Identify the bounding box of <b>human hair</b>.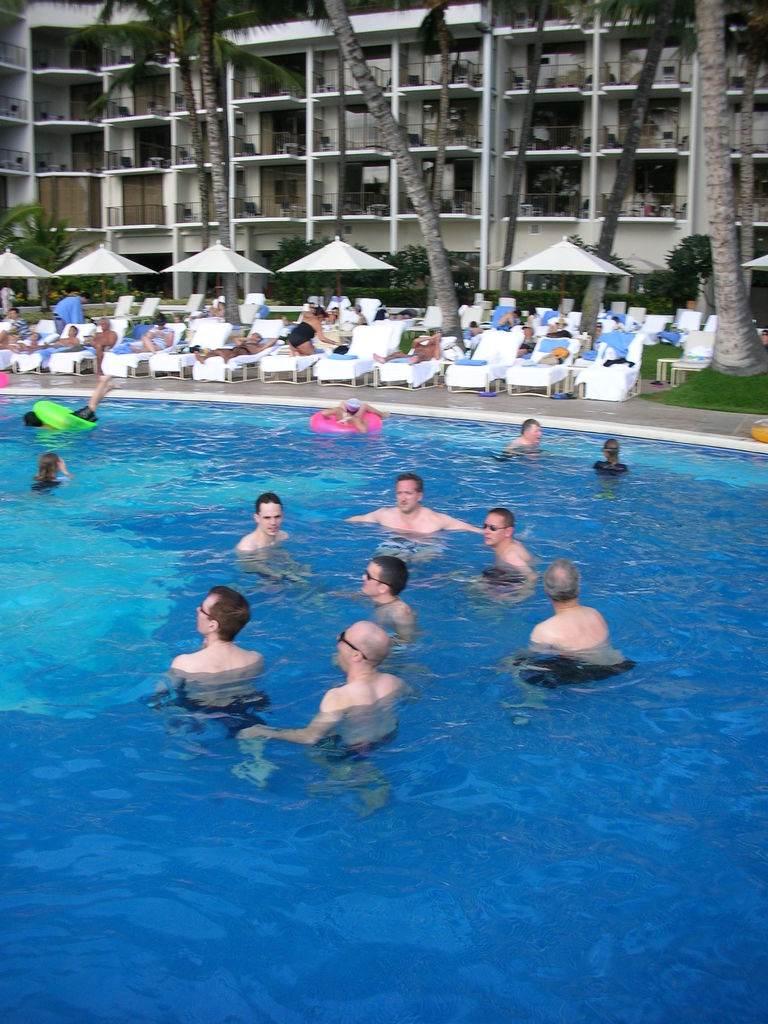
bbox=(604, 435, 618, 461).
